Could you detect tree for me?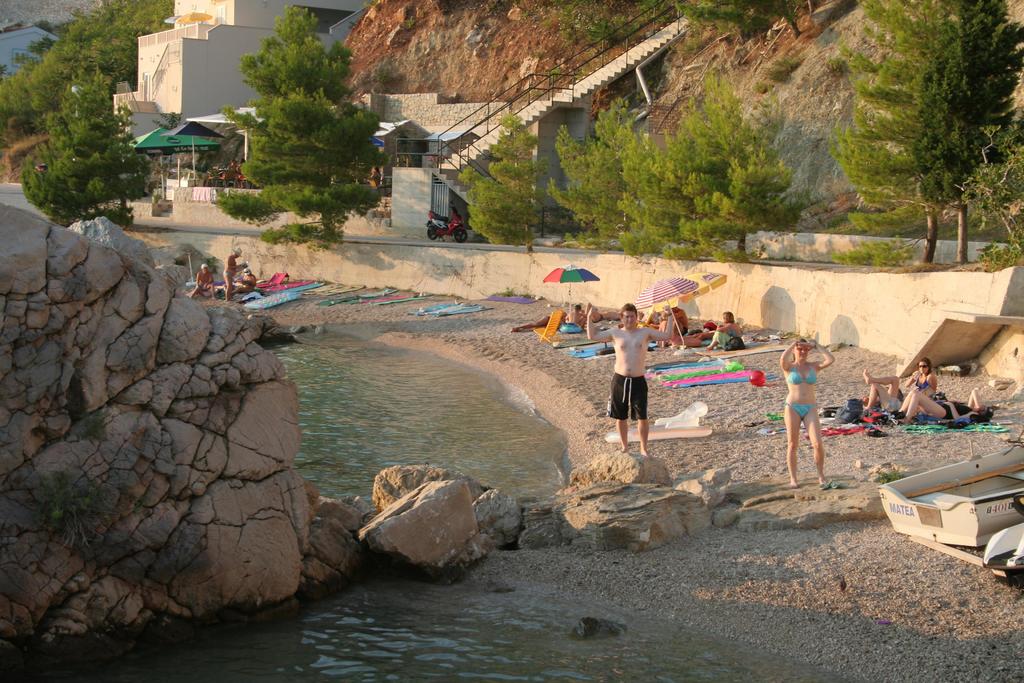
Detection result: pyautogui.locateOnScreen(14, 56, 161, 229).
